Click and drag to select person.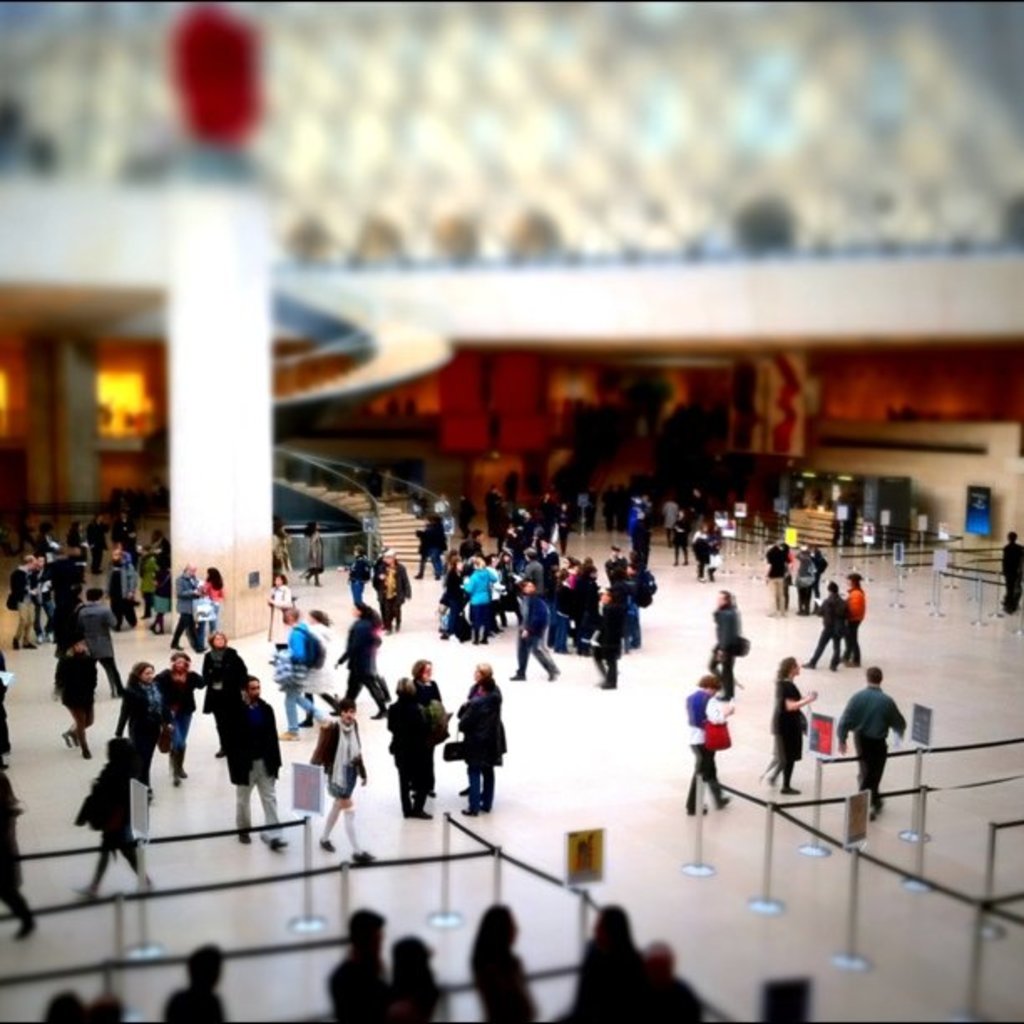
Selection: Rect(59, 525, 80, 609).
